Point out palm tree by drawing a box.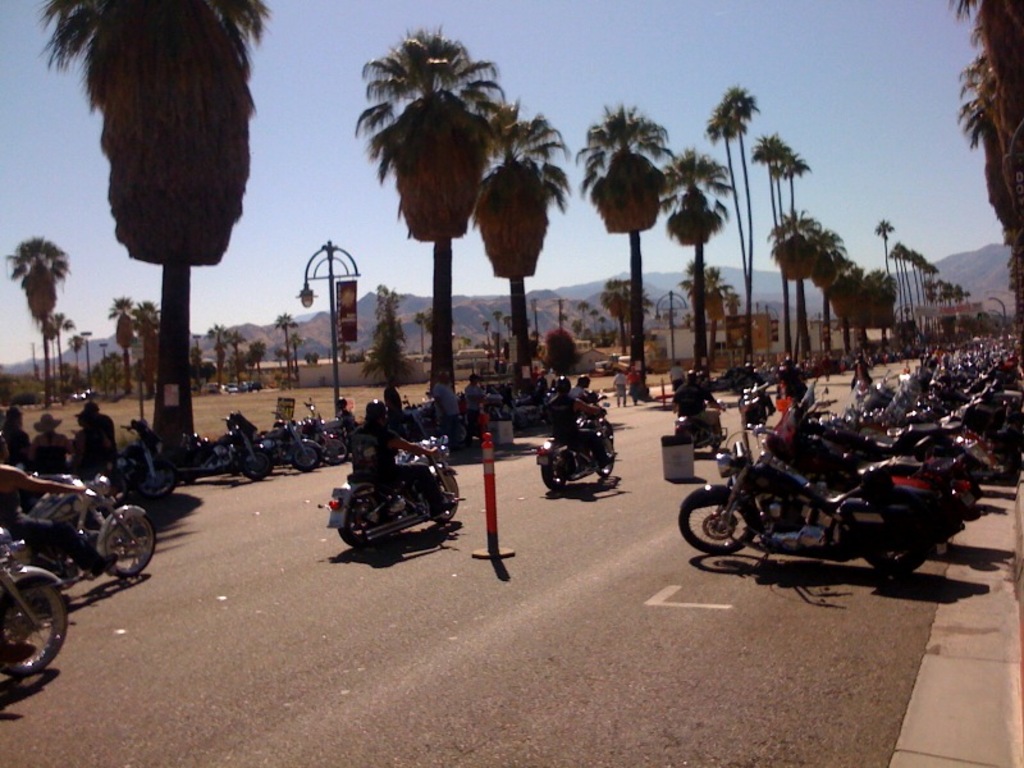
234 334 247 397.
